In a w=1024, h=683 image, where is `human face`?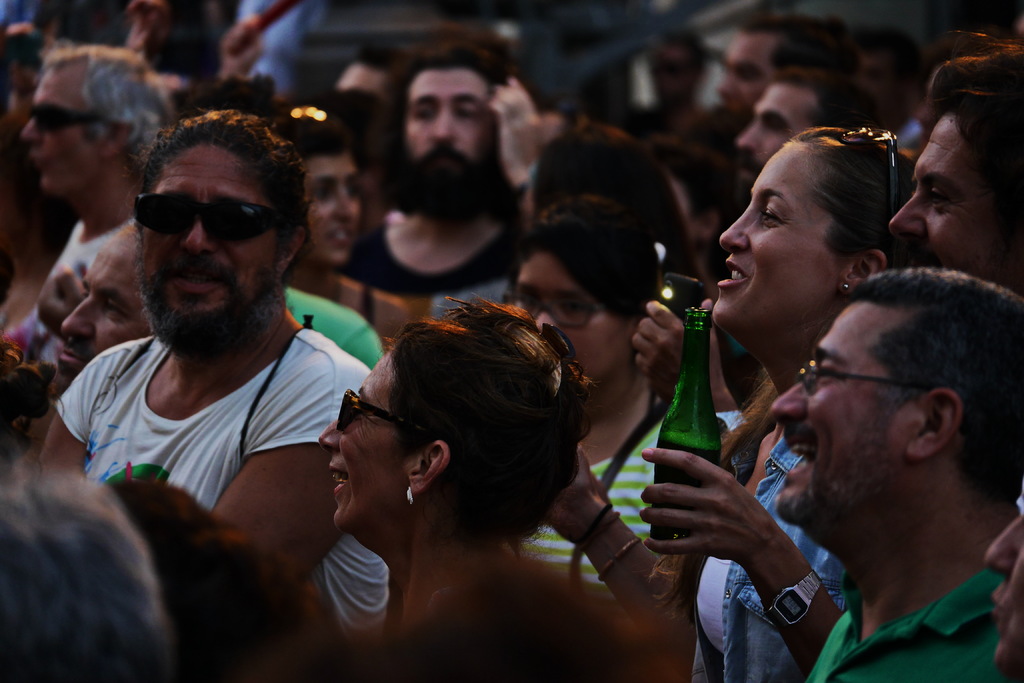
15:63:94:194.
